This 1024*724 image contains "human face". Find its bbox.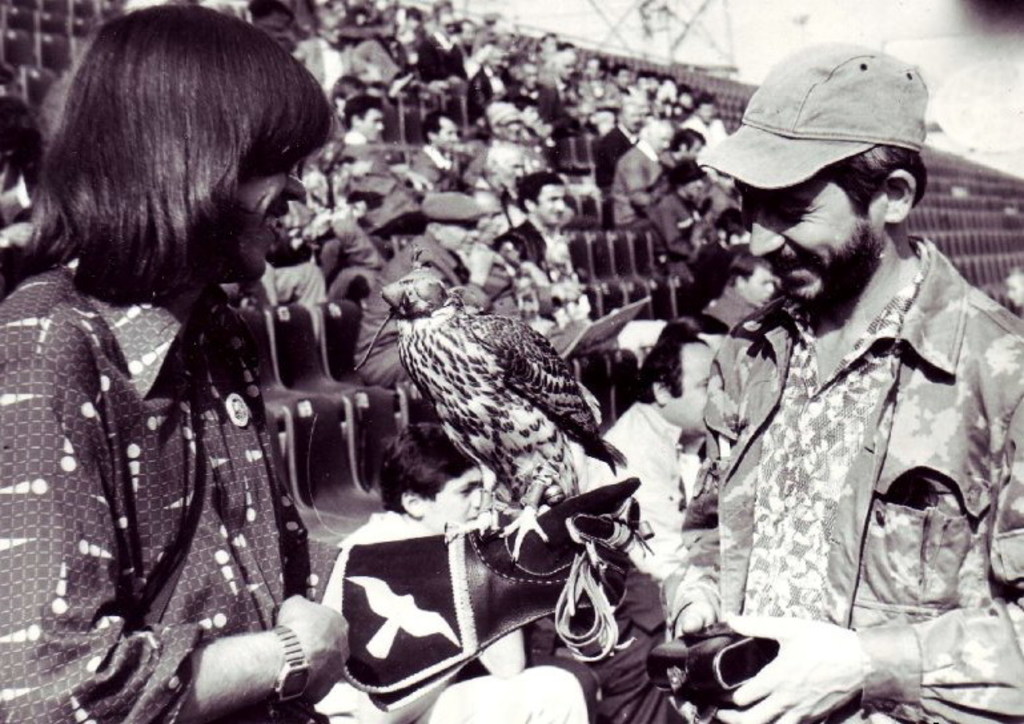
Rect(425, 467, 479, 518).
